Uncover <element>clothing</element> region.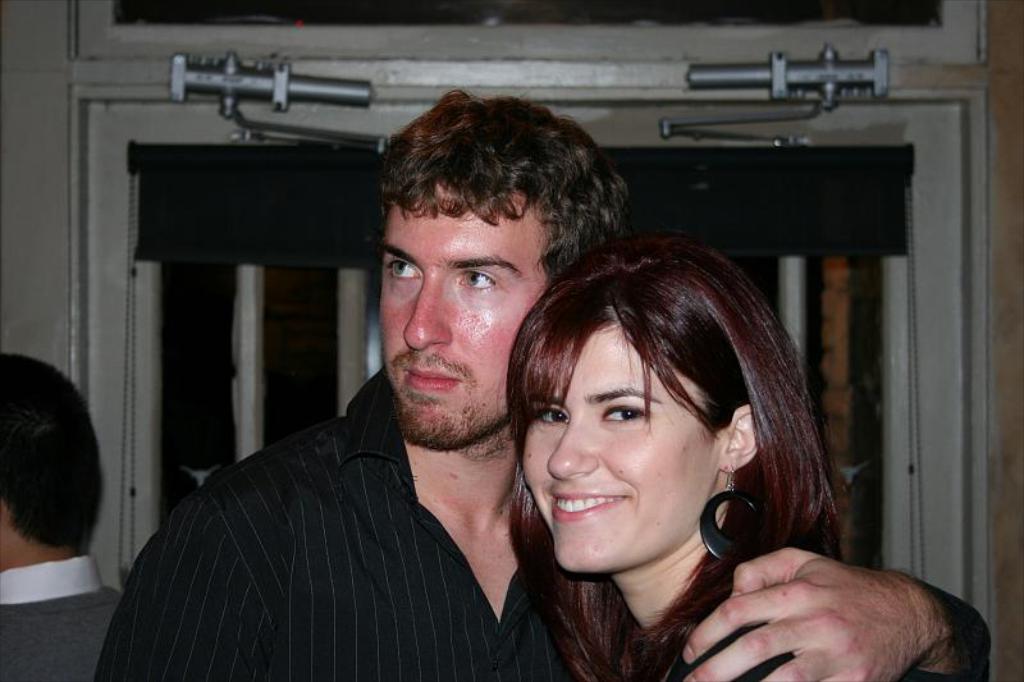
Uncovered: 0,553,127,681.
